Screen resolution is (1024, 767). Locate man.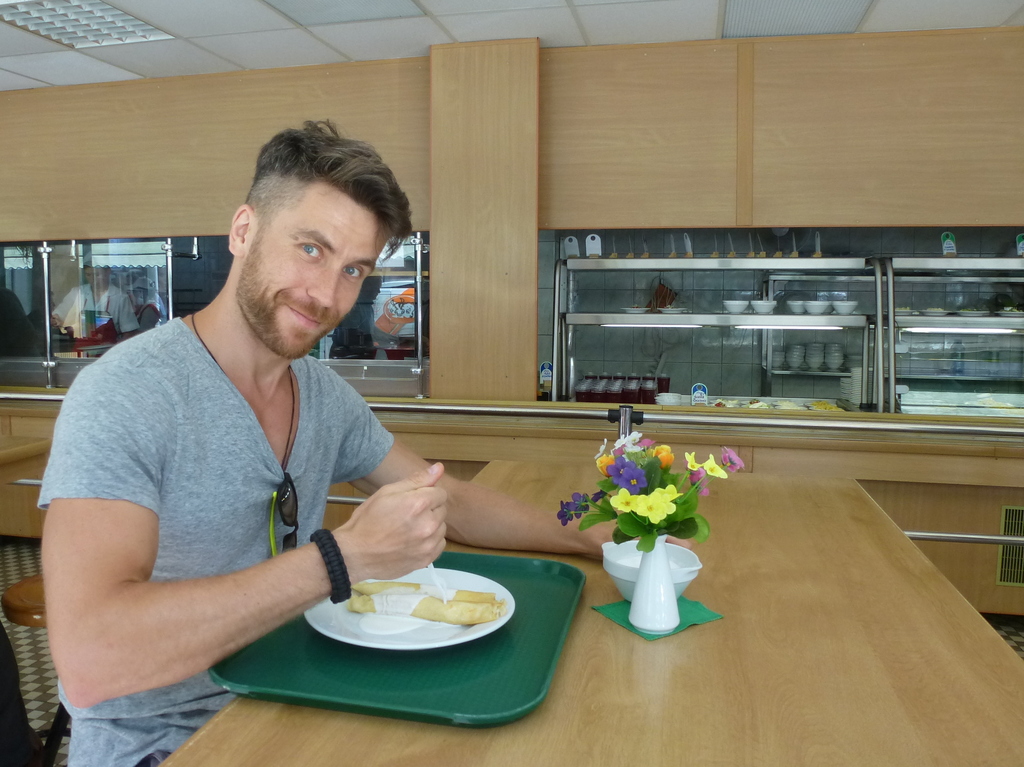
{"left": 33, "top": 115, "right": 692, "bottom": 766}.
